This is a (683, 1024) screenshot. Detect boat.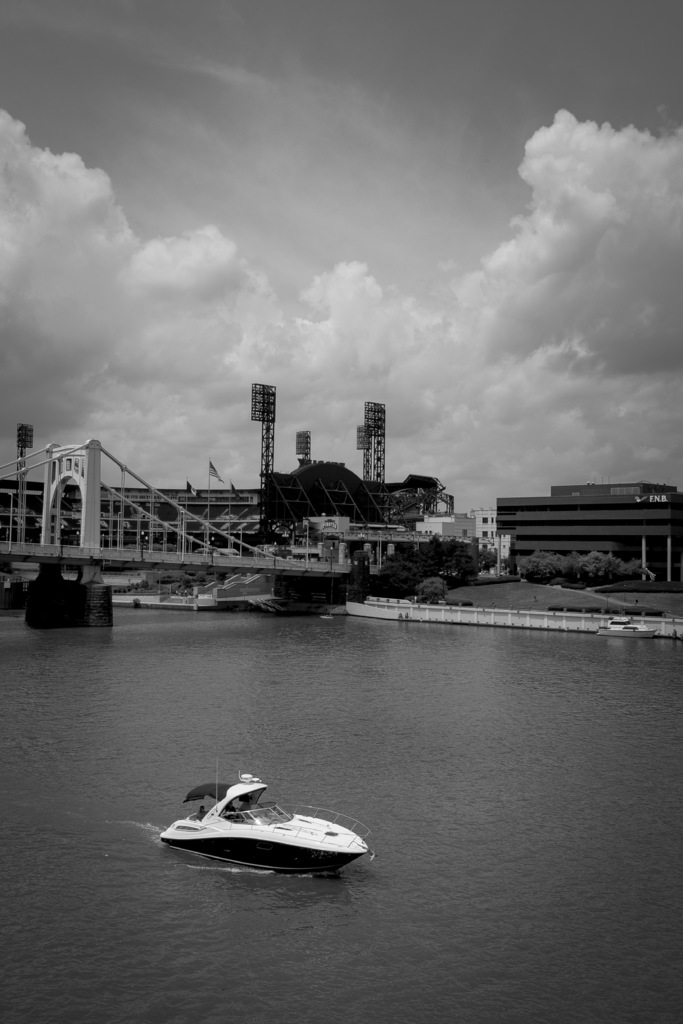
left=137, top=773, right=384, bottom=887.
